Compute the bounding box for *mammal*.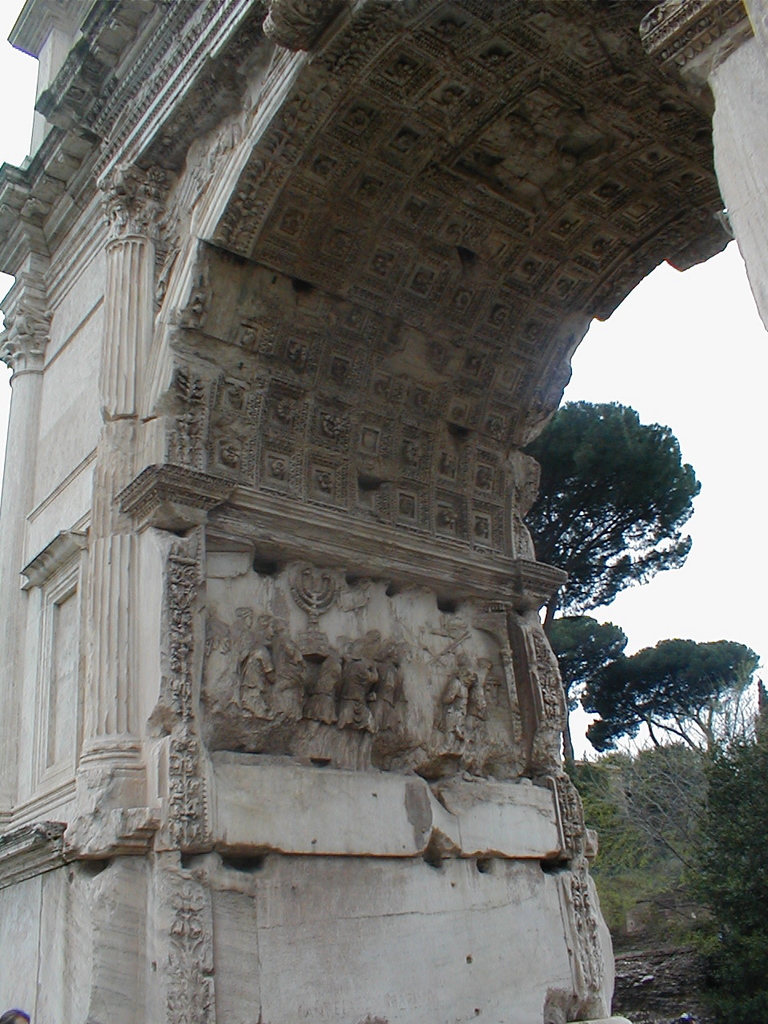
bbox=[270, 615, 307, 718].
